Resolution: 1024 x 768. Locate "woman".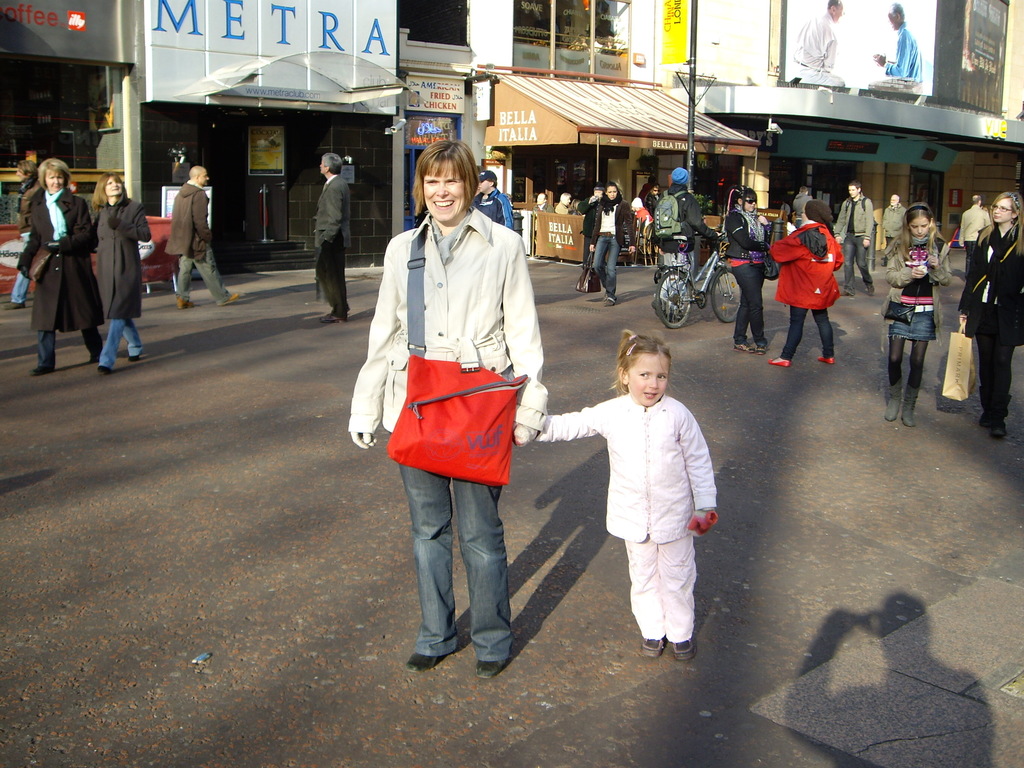
<region>723, 186, 771, 355</region>.
